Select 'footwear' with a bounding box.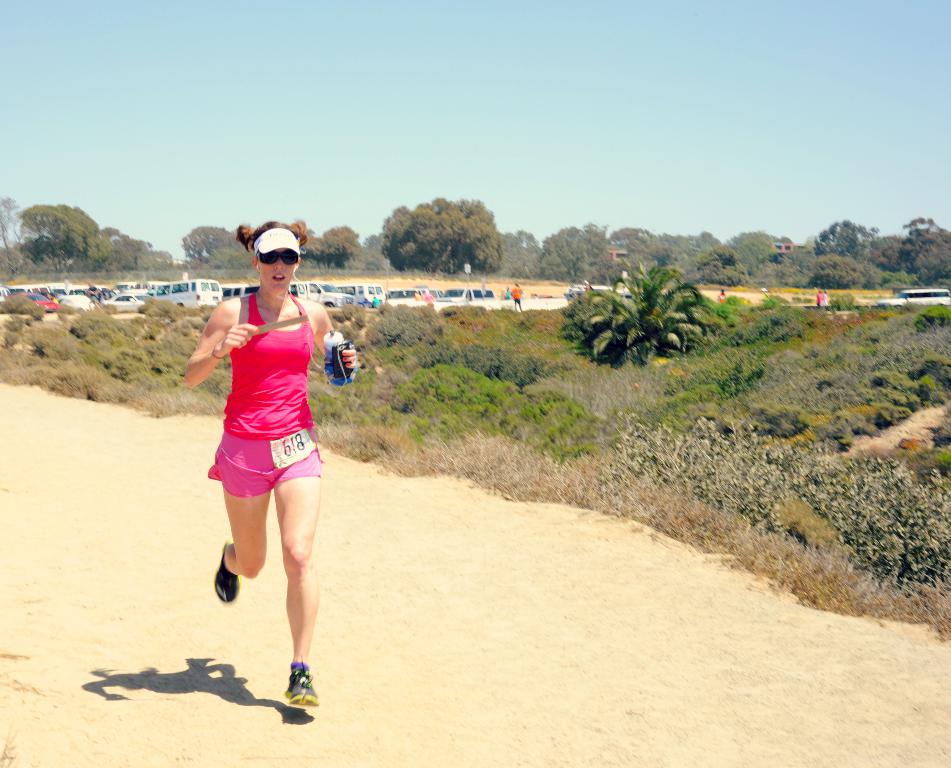
bbox(215, 541, 244, 603).
